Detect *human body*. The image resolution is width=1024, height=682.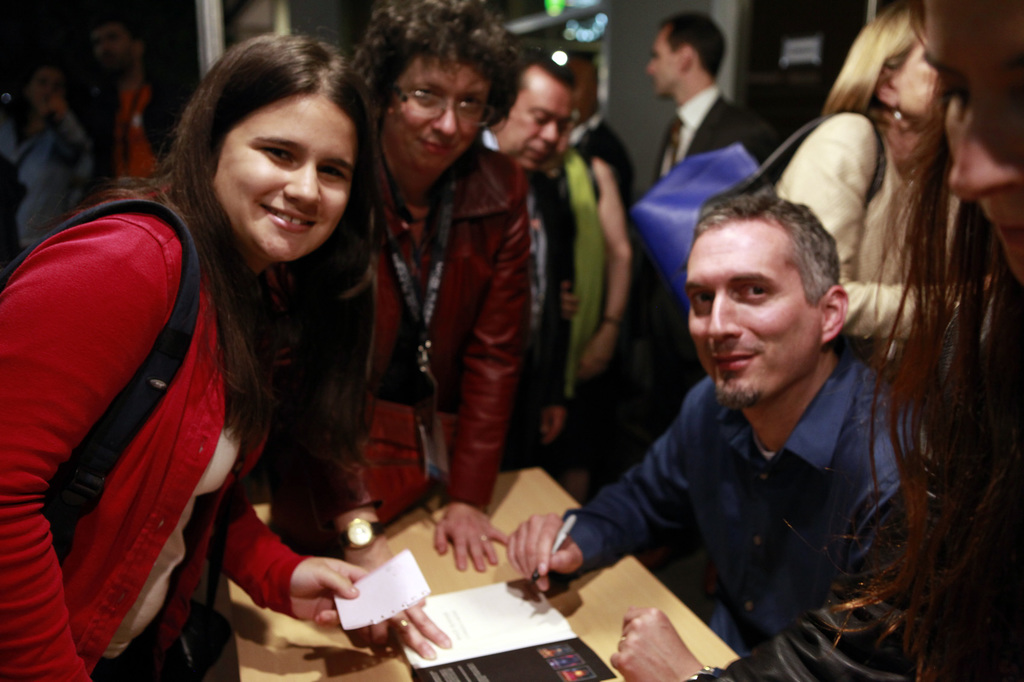
<region>477, 123, 565, 470</region>.
